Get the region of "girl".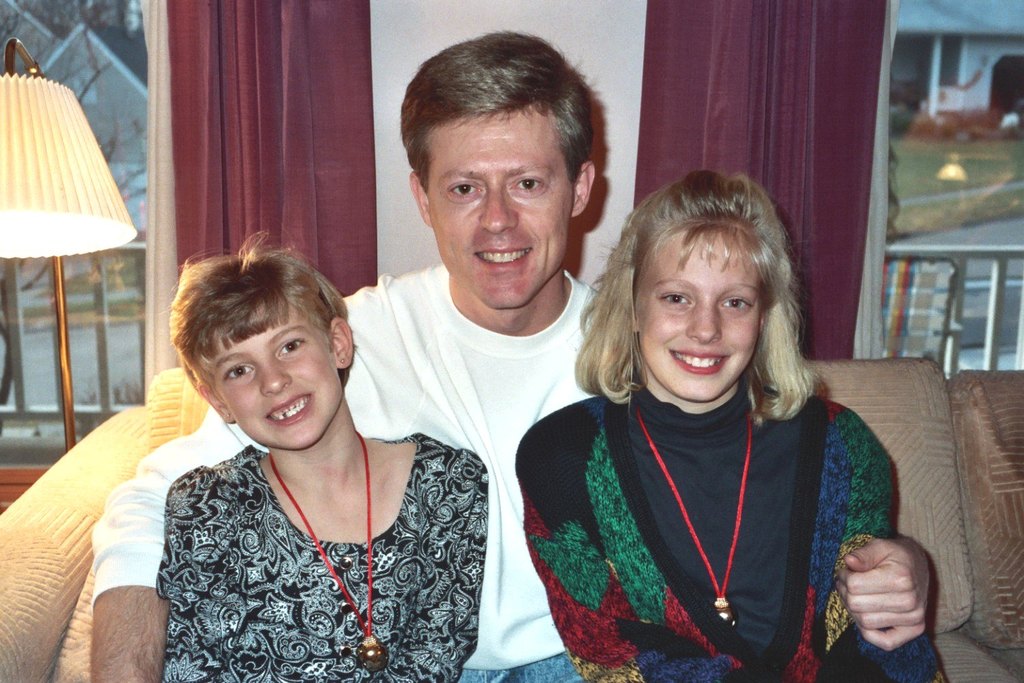
box(157, 232, 488, 680).
